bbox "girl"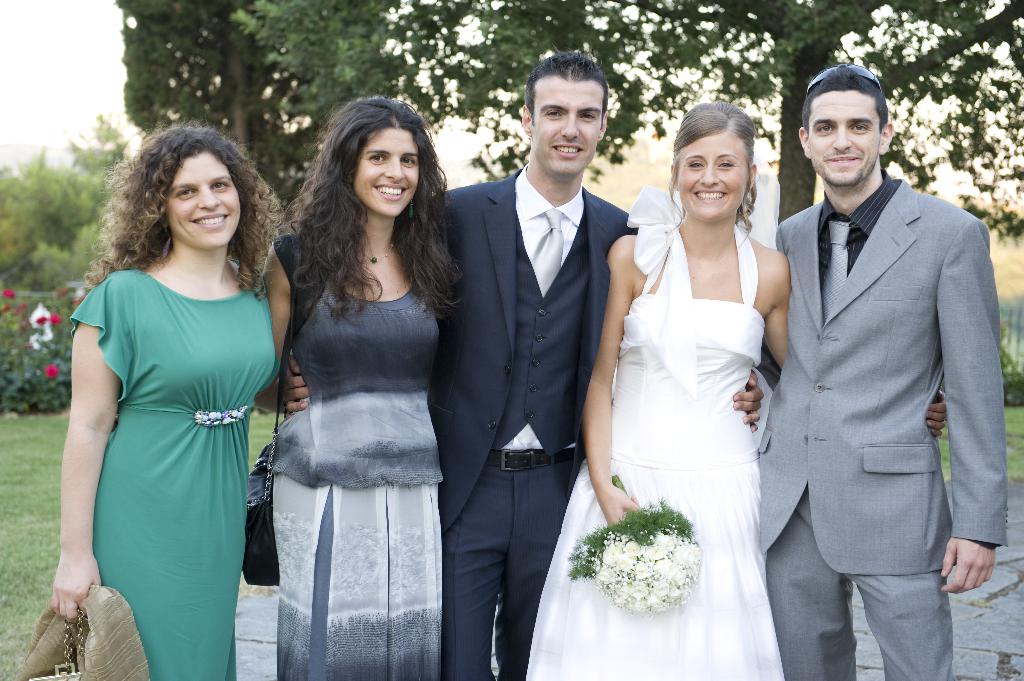
x1=52 y1=120 x2=278 y2=680
